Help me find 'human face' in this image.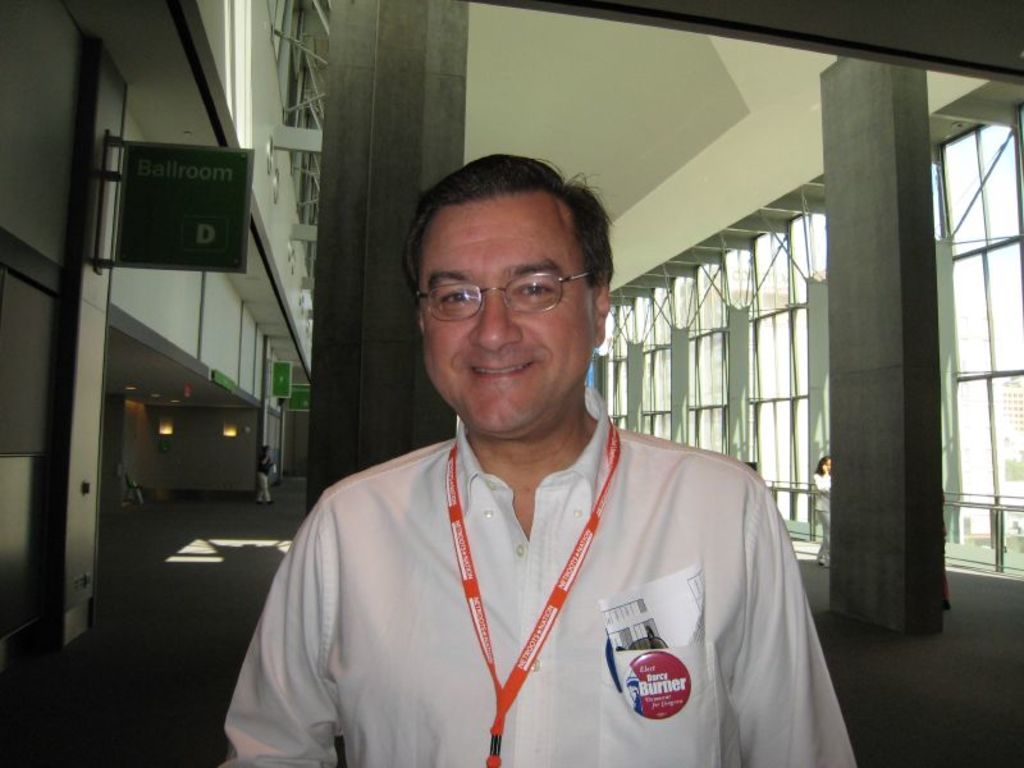
Found it: 417:184:595:434.
